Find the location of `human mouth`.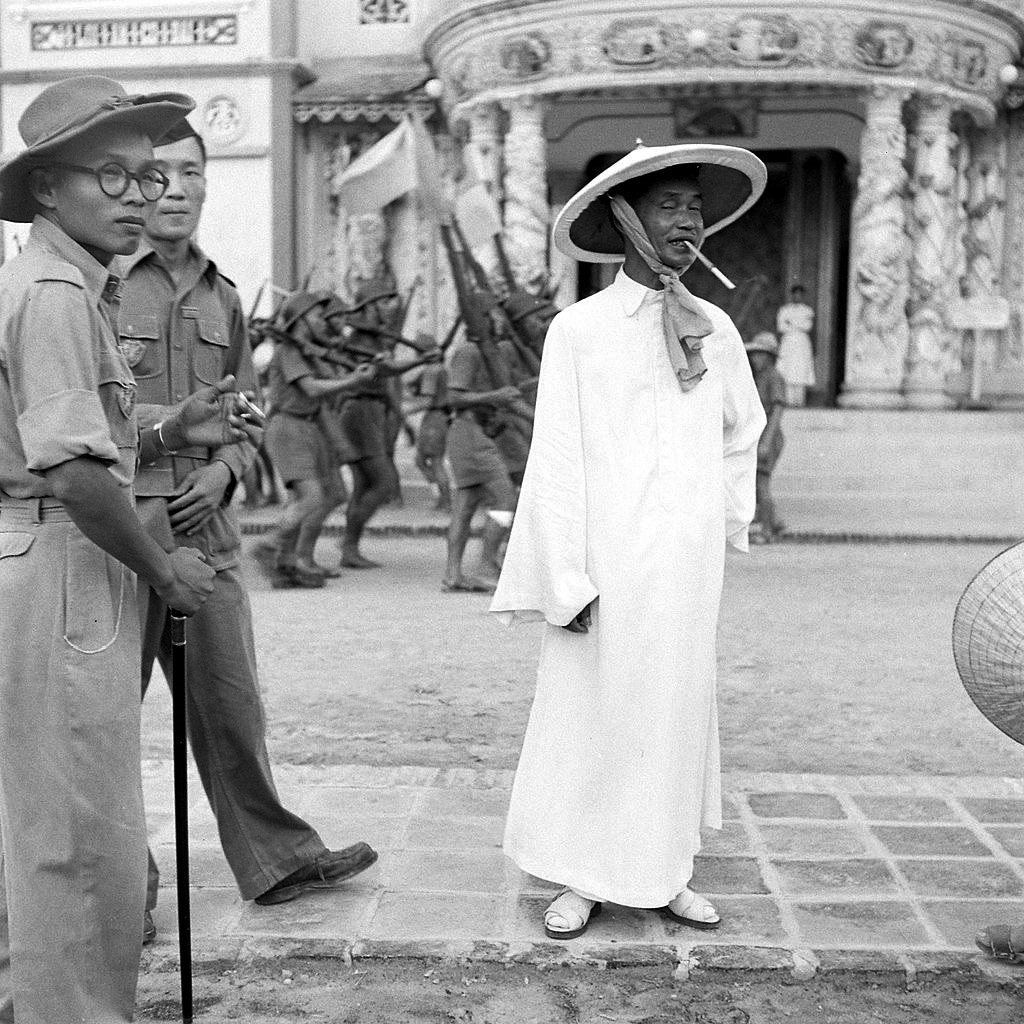
Location: [112,216,148,234].
